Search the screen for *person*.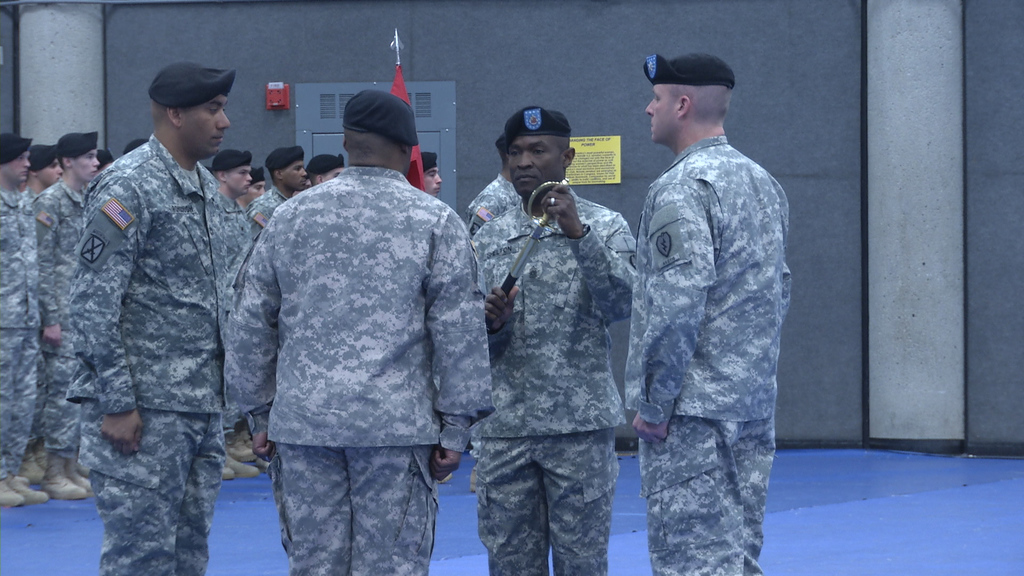
Found at x1=0, y1=131, x2=54, y2=499.
